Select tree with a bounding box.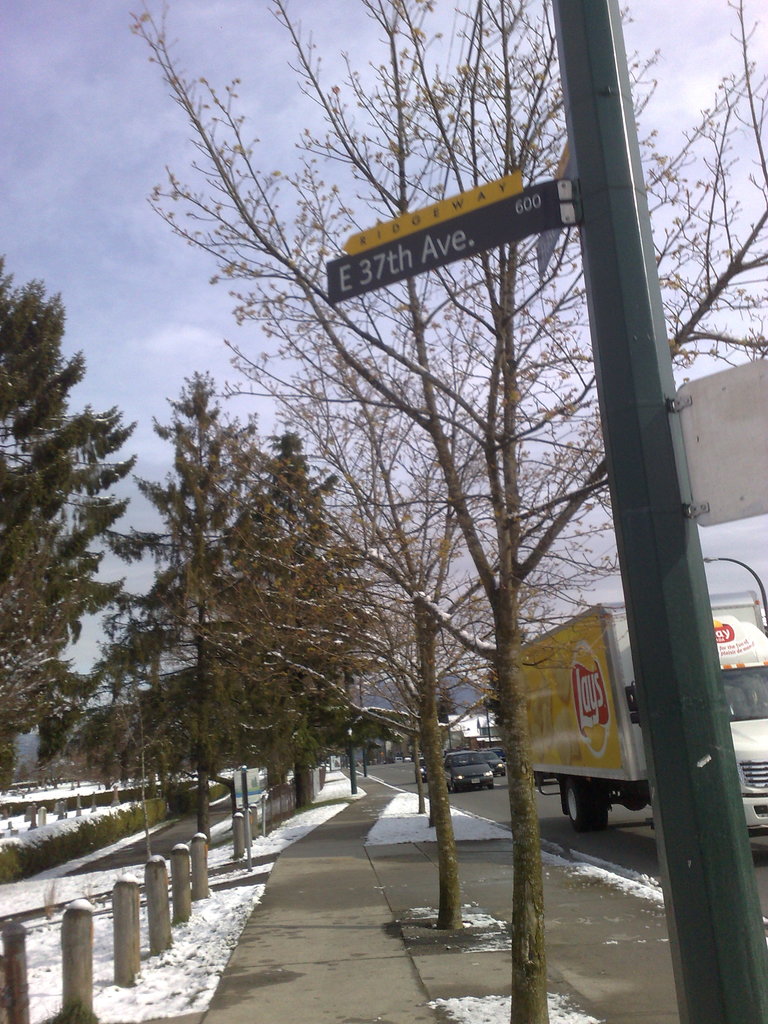
{"left": 107, "top": 356, "right": 292, "bottom": 821}.
